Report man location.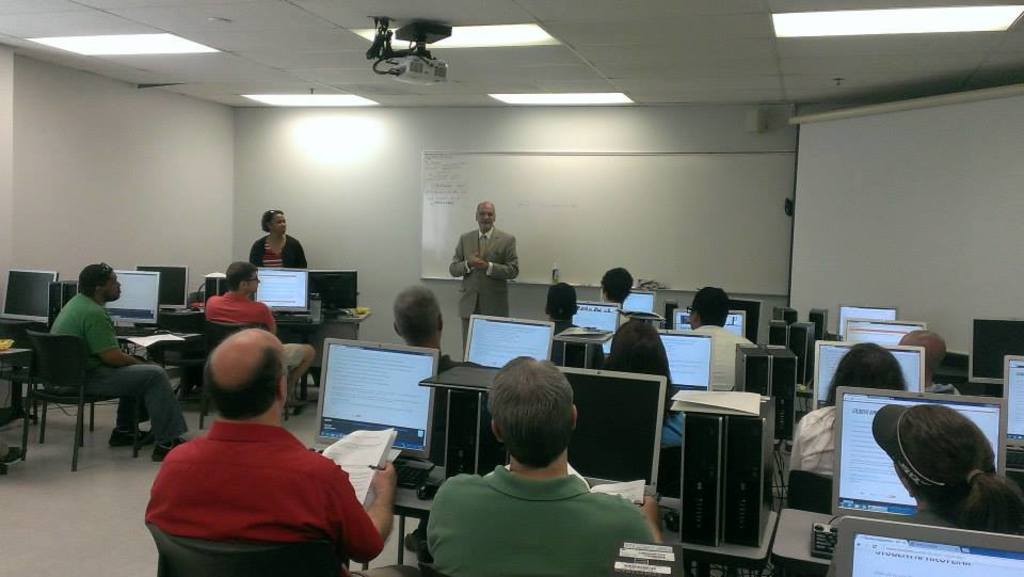
Report: 205, 262, 318, 412.
